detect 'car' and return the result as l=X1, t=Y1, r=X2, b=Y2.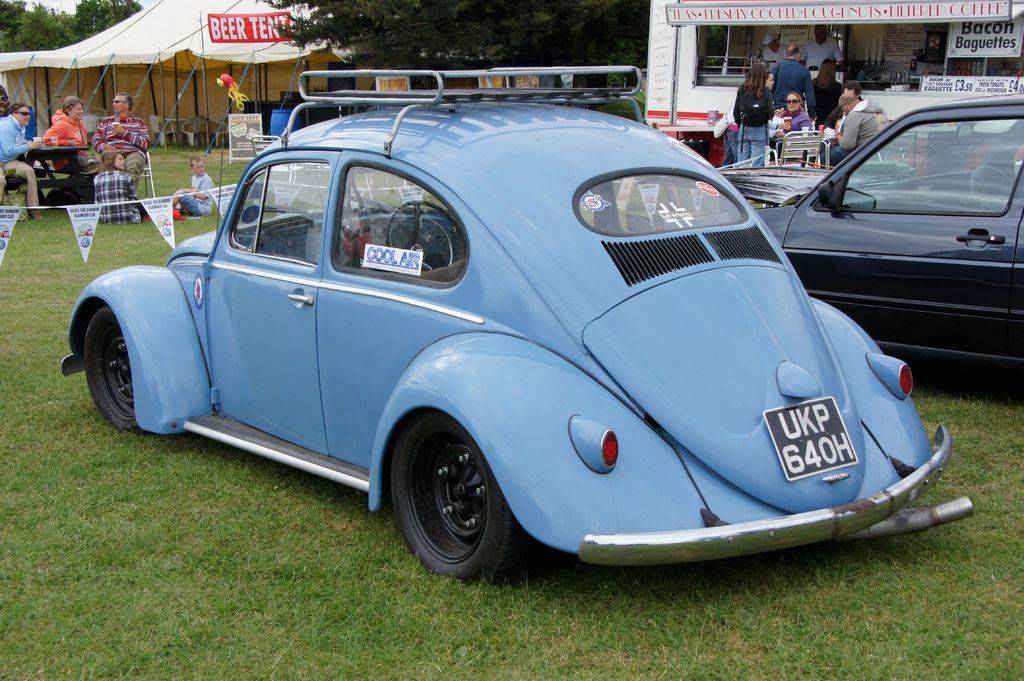
l=752, t=92, r=1023, b=393.
